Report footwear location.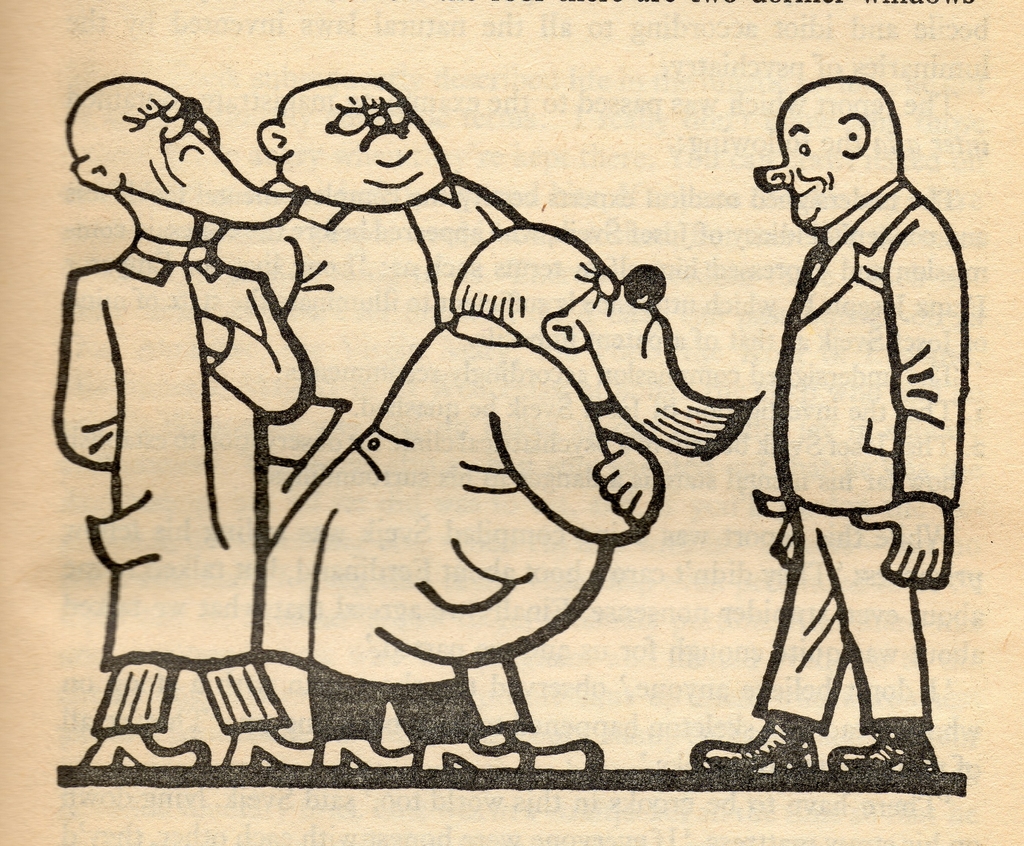
Report: box=[695, 716, 817, 774].
